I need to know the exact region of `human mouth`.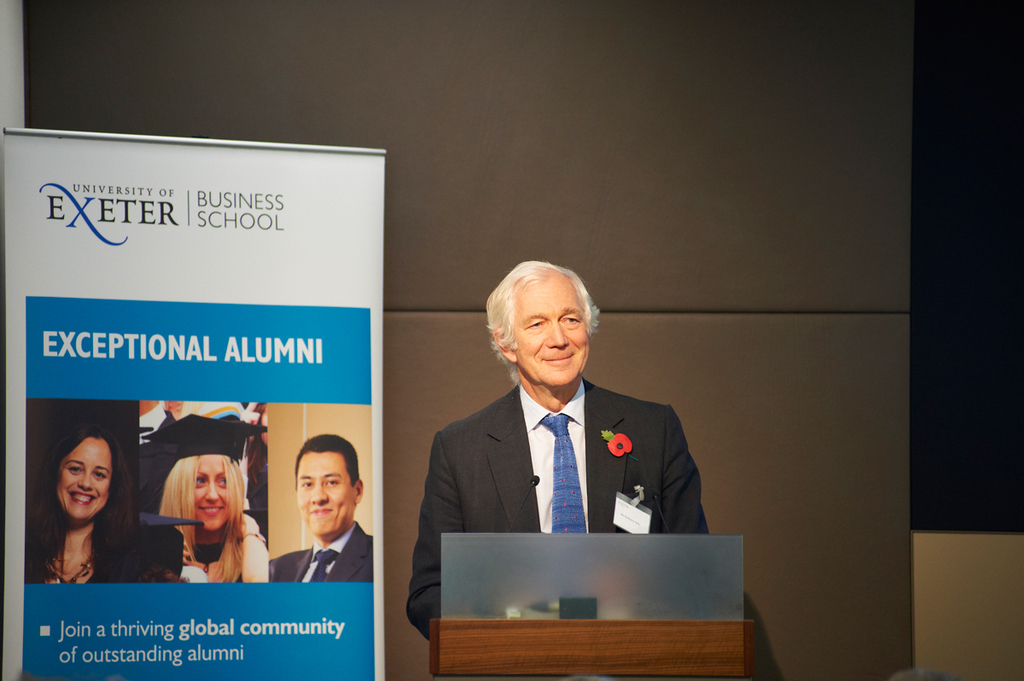
Region: 311, 509, 330, 513.
